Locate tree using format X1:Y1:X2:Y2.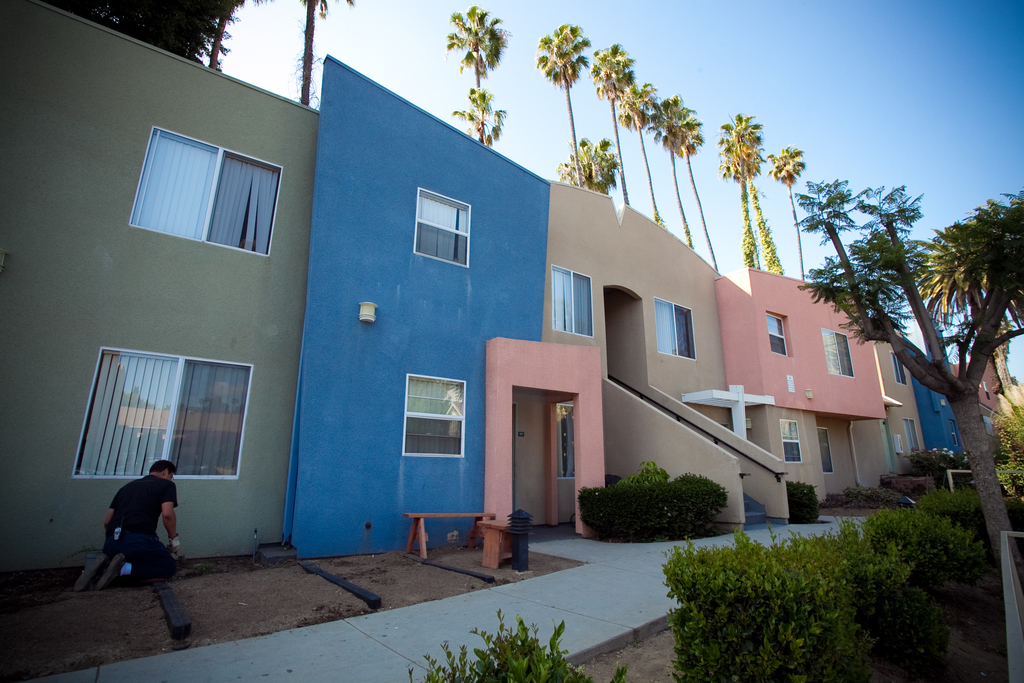
680:112:720:274.
